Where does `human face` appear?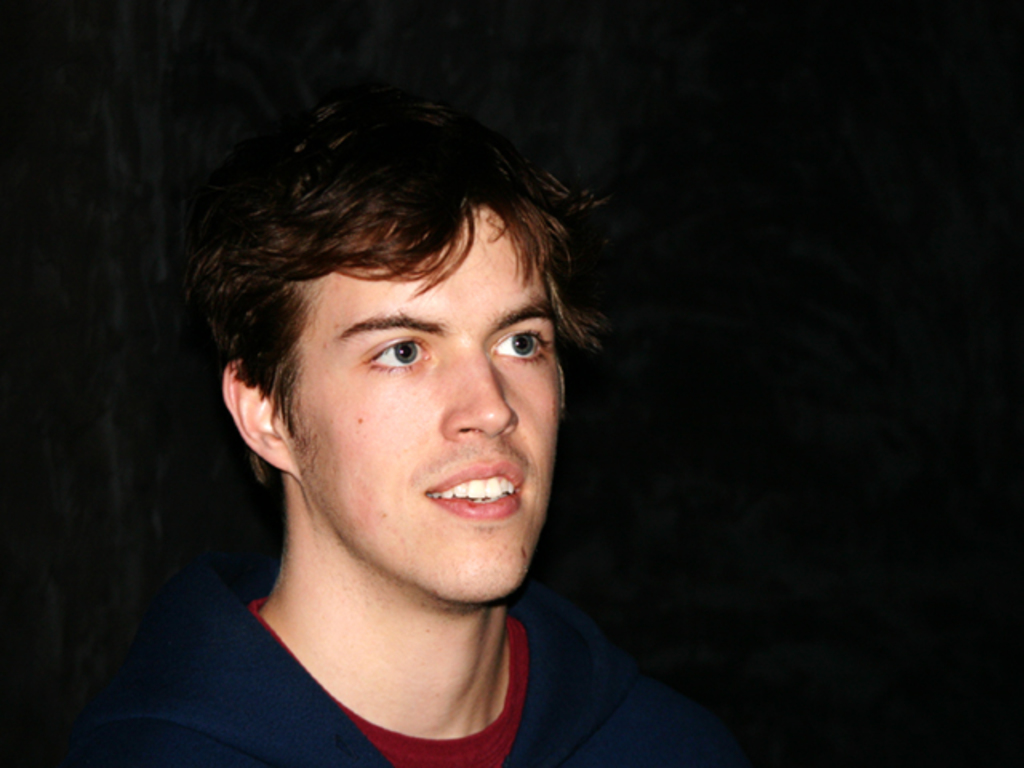
Appears at {"left": 286, "top": 206, "right": 558, "bottom": 600}.
